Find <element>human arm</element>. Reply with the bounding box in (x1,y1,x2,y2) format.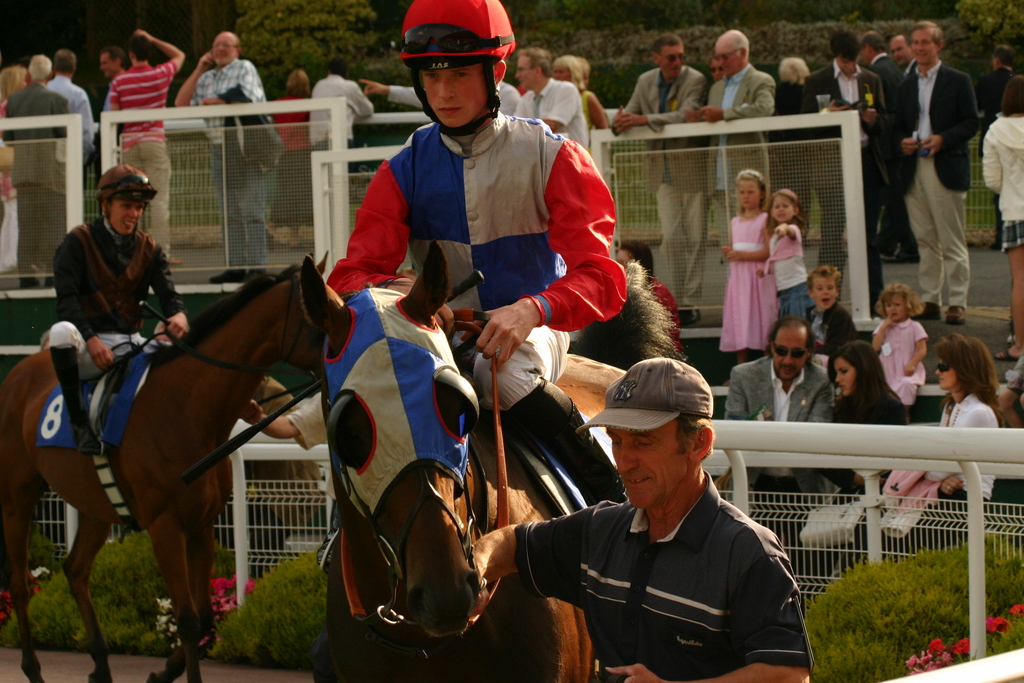
(925,64,977,154).
